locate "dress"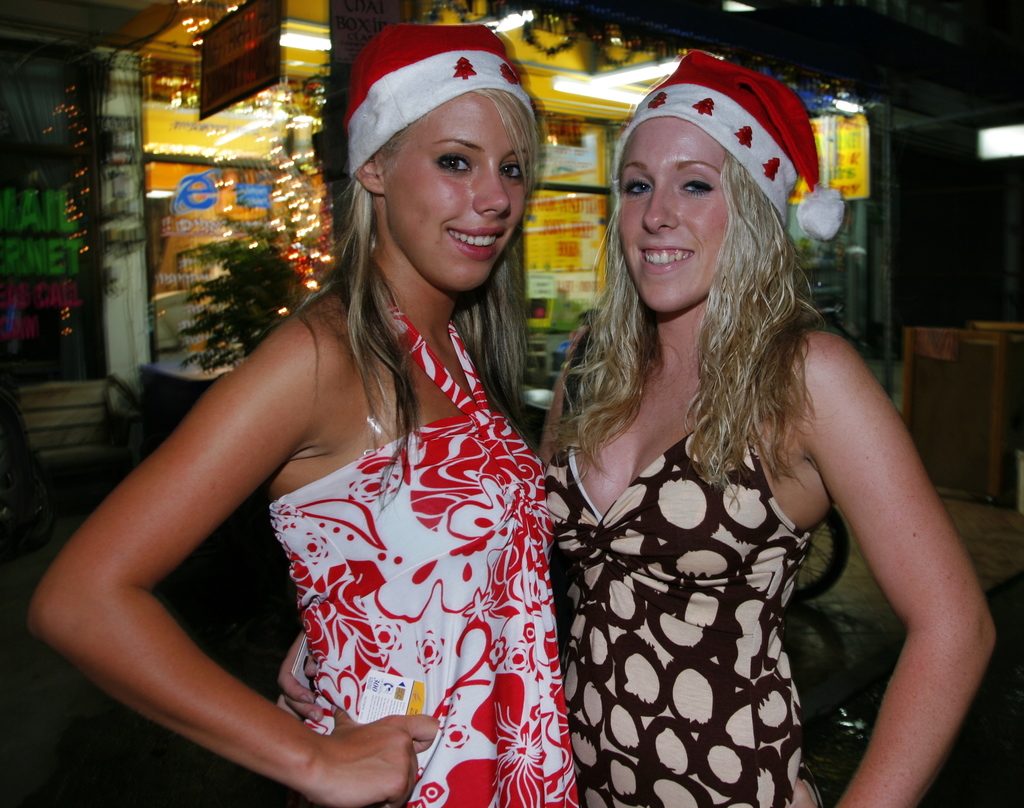
locate(543, 420, 822, 807)
